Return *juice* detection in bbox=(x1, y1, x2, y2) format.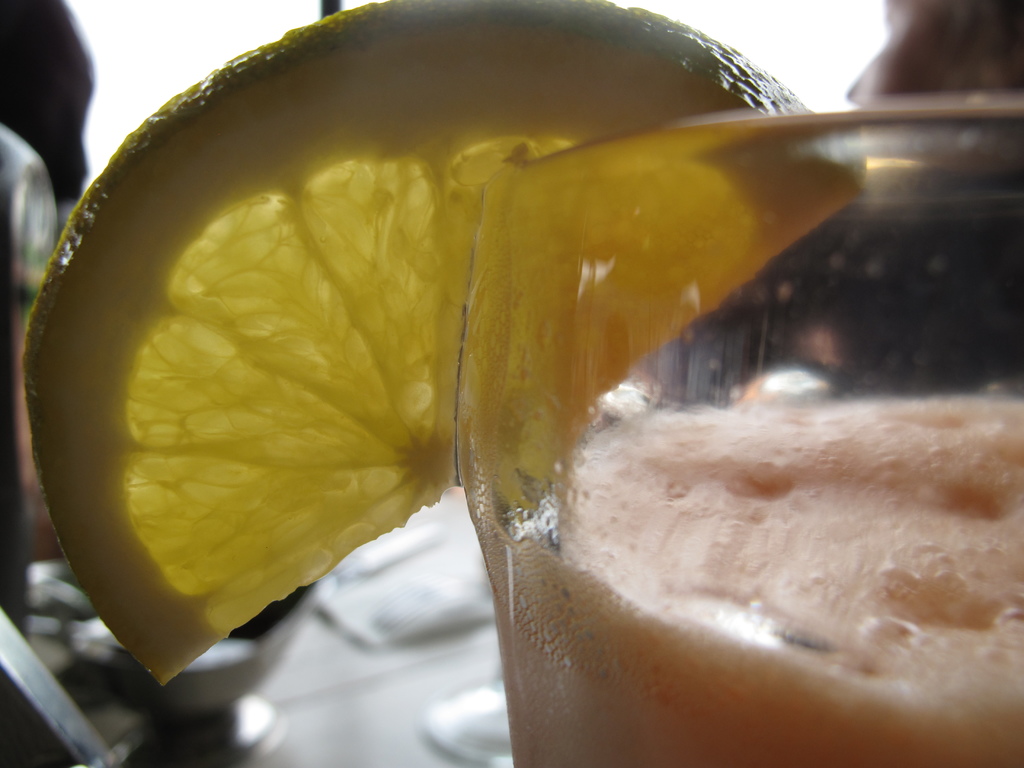
bbox=(472, 393, 1023, 767).
